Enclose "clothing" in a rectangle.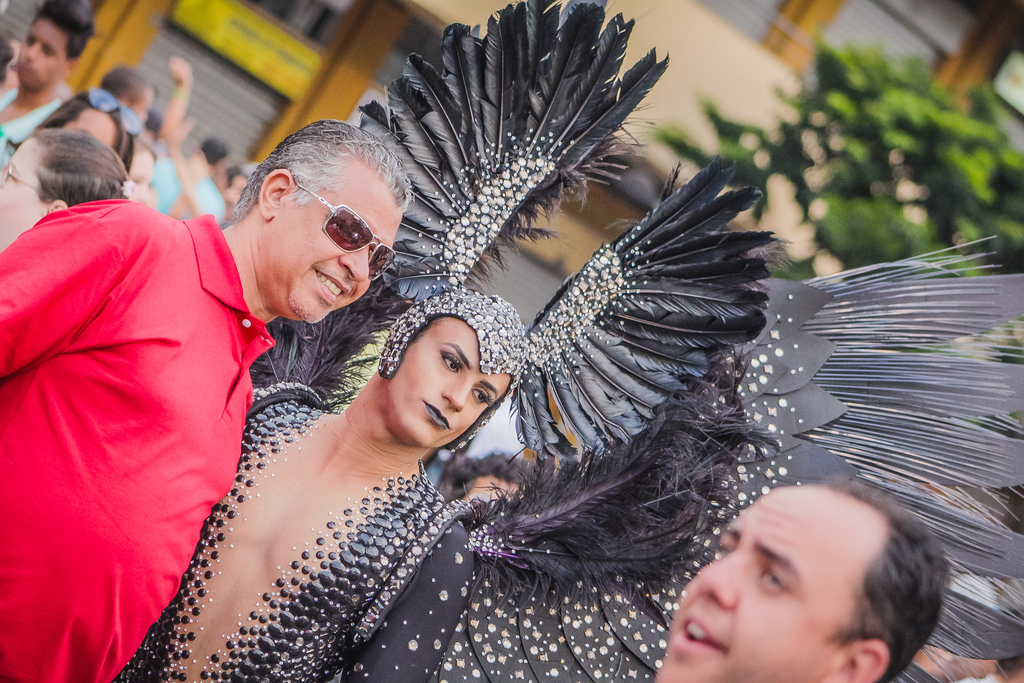
148 145 230 217.
